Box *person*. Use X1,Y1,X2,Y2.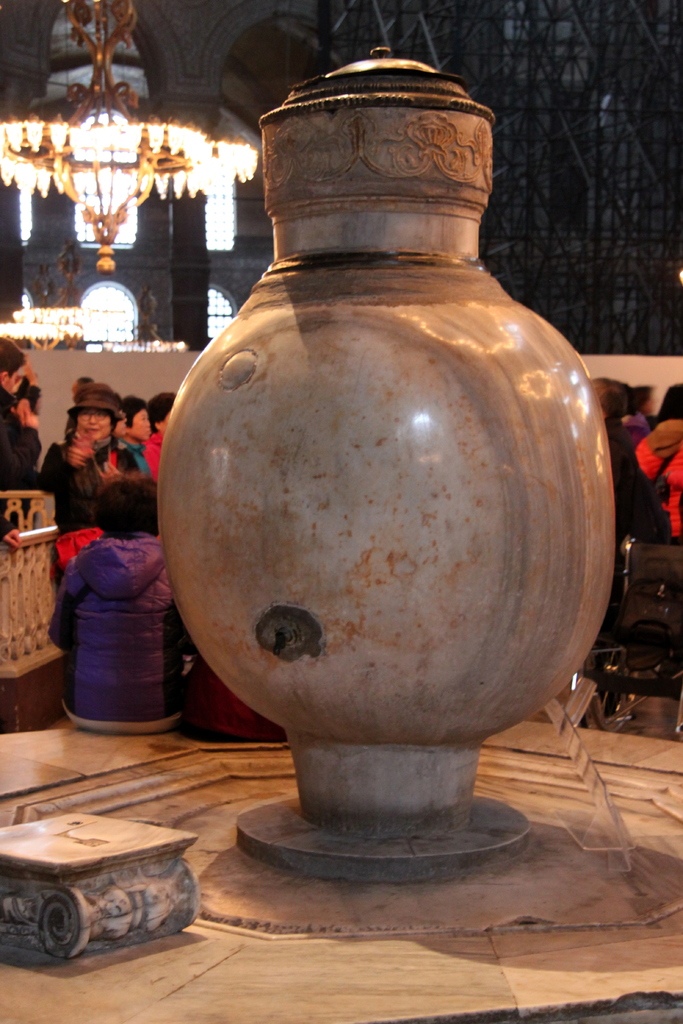
138,383,169,468.
